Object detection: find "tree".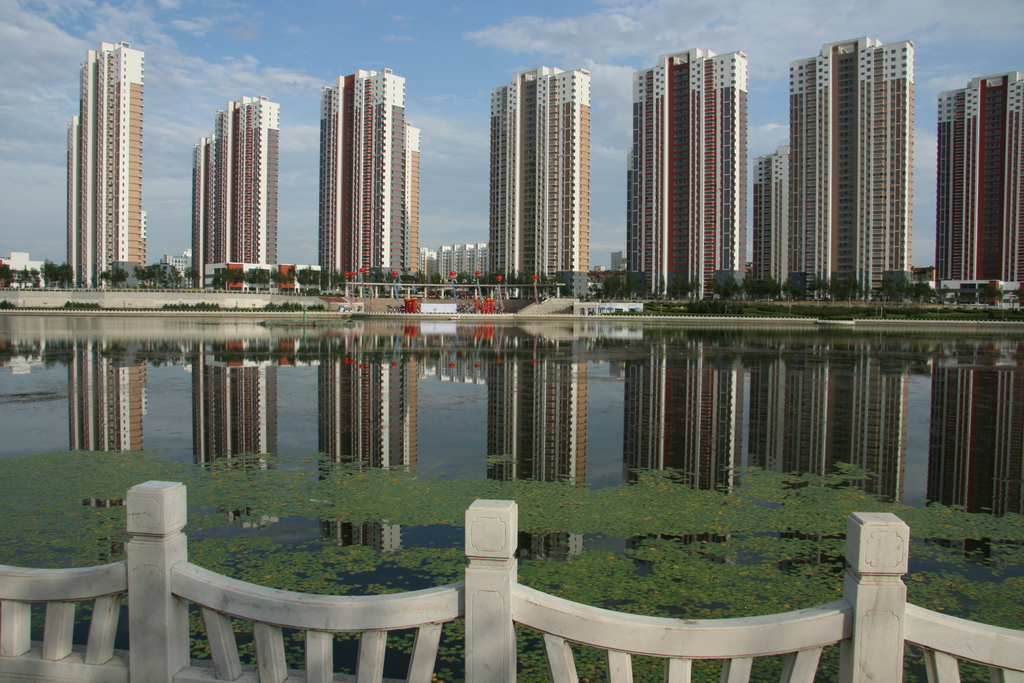
rect(530, 271, 547, 297).
